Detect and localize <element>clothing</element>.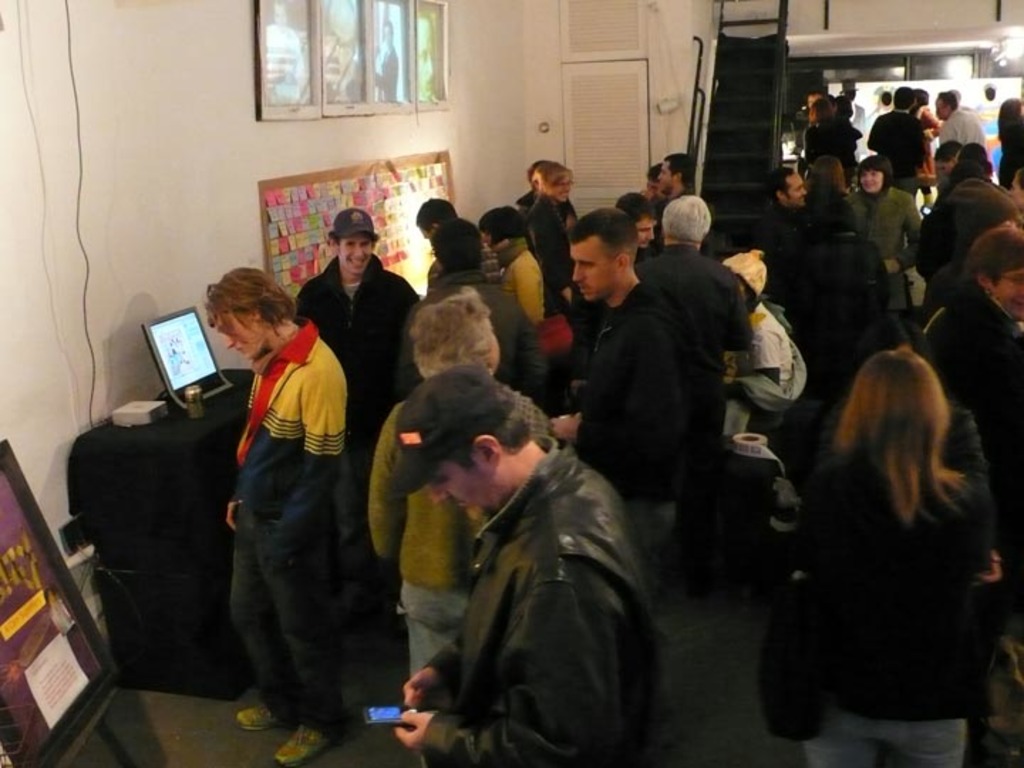
Localized at BBox(942, 102, 981, 145).
